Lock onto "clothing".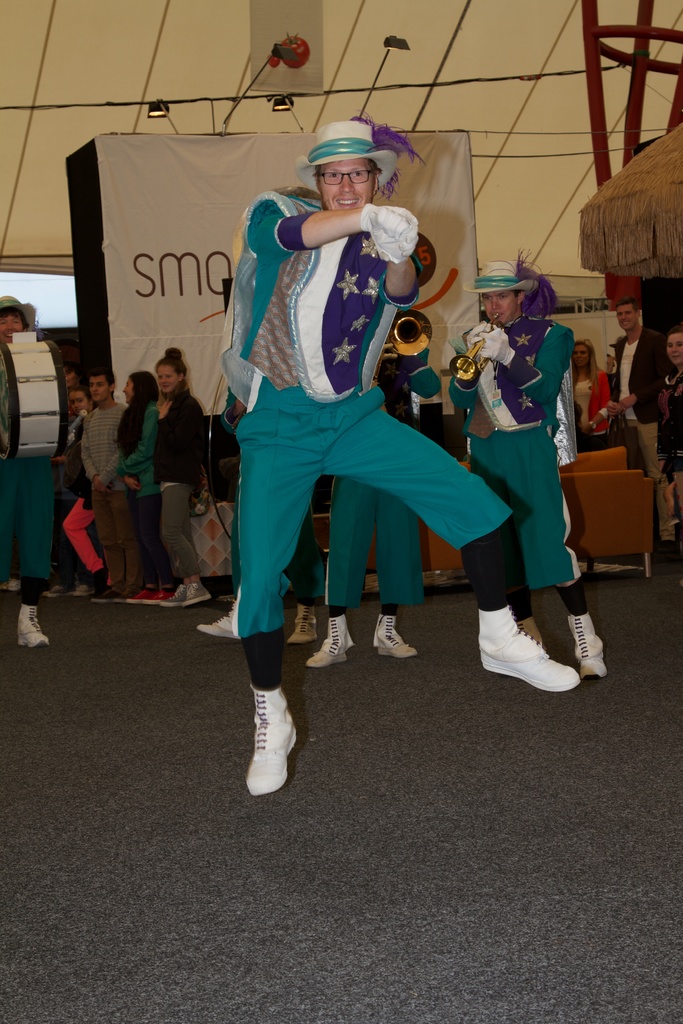
Locked: box(447, 314, 575, 586).
